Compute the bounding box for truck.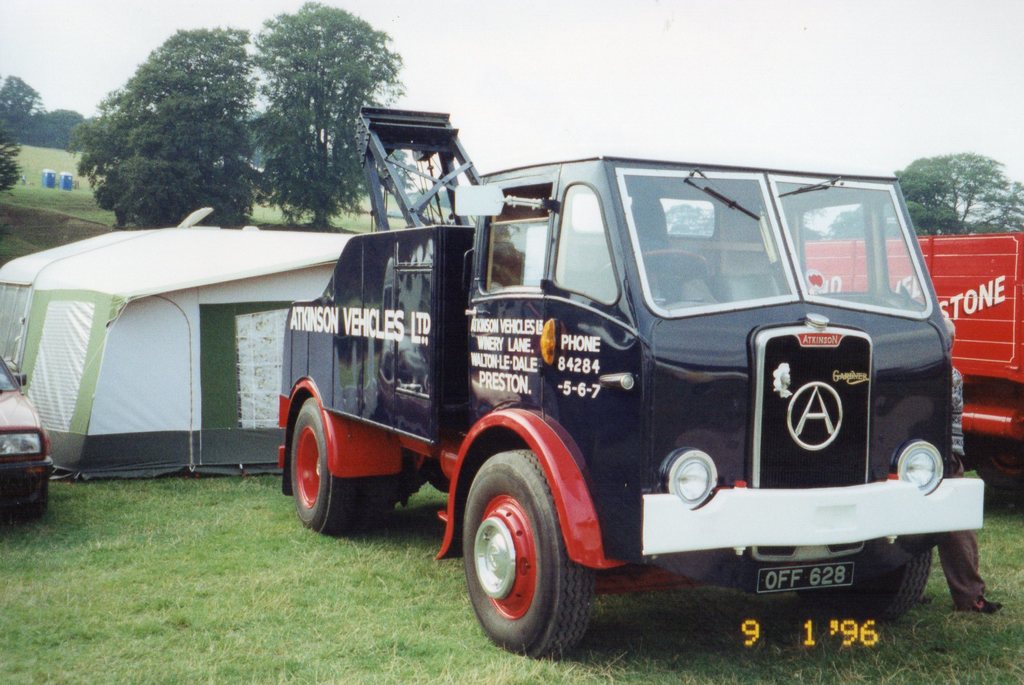
[191, 123, 926, 664].
